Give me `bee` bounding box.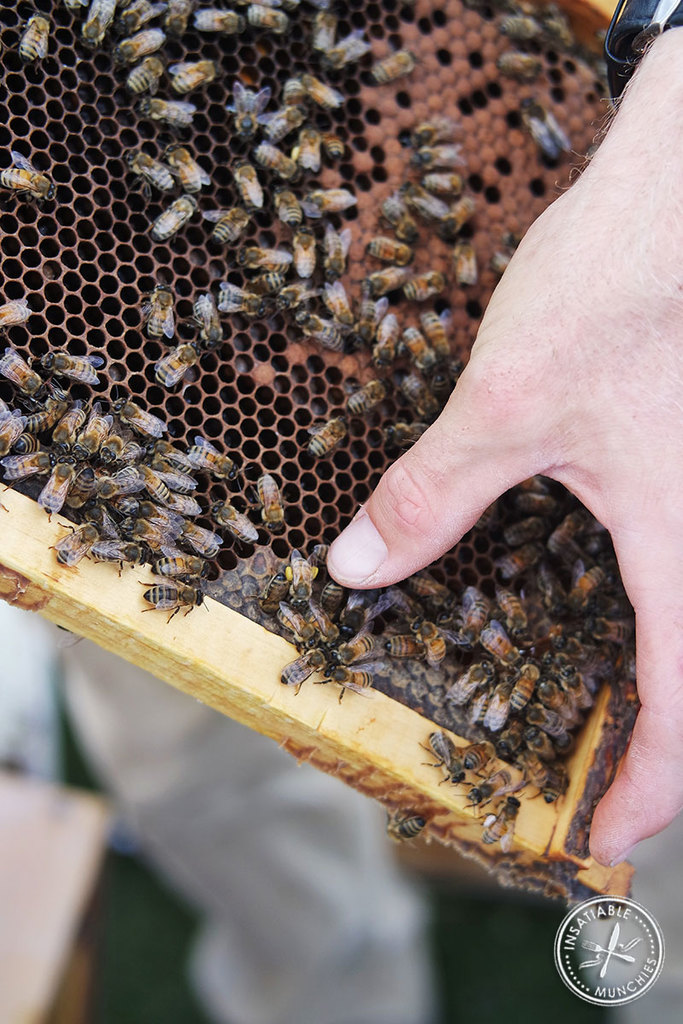
left=233, top=77, right=268, bottom=139.
